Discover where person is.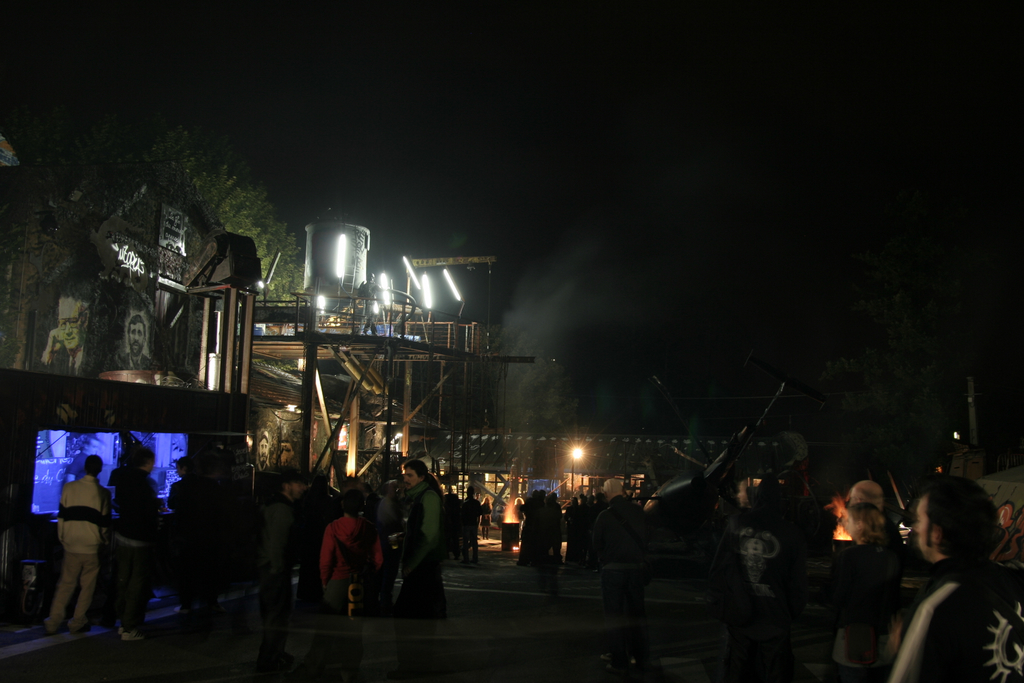
Discovered at select_region(884, 476, 1023, 681).
